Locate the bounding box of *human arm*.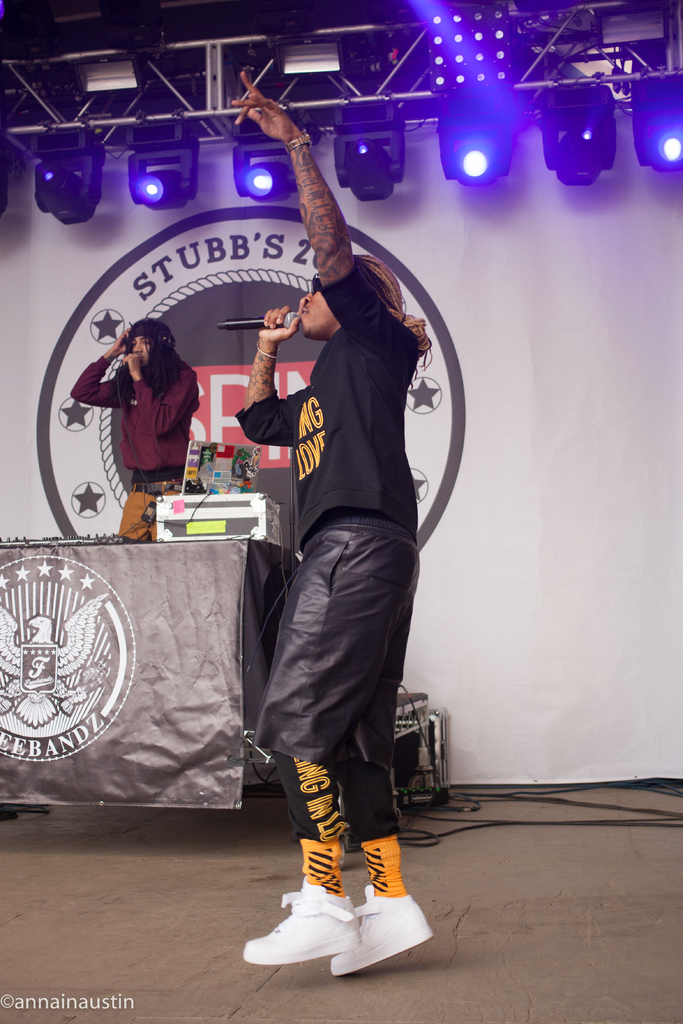
Bounding box: select_region(115, 352, 206, 443).
